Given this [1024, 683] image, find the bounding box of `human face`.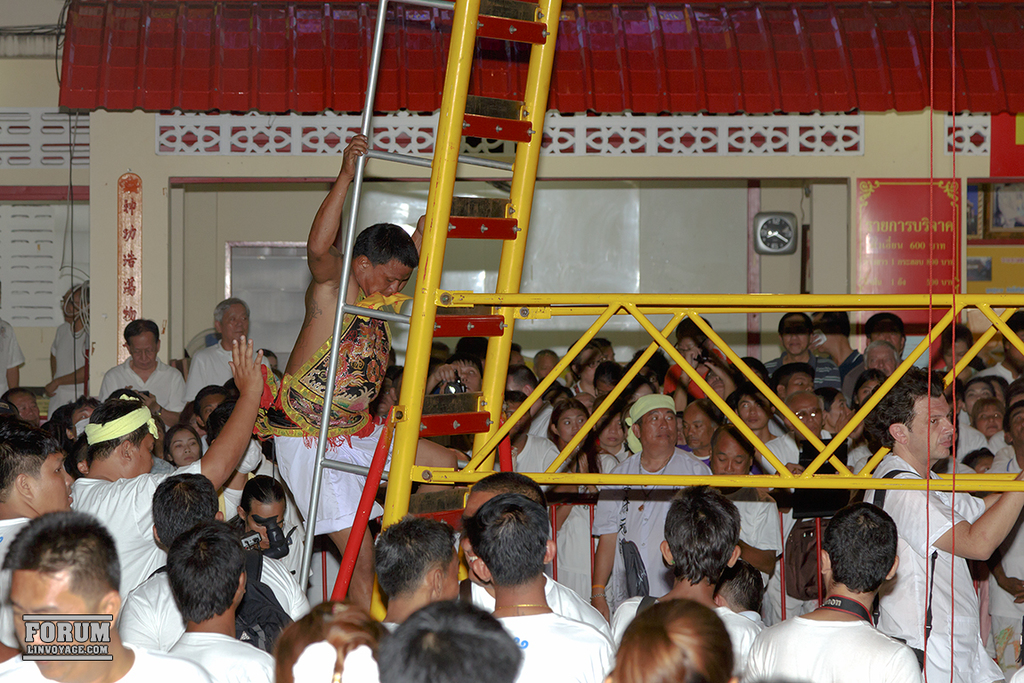
left=910, top=394, right=954, bottom=460.
